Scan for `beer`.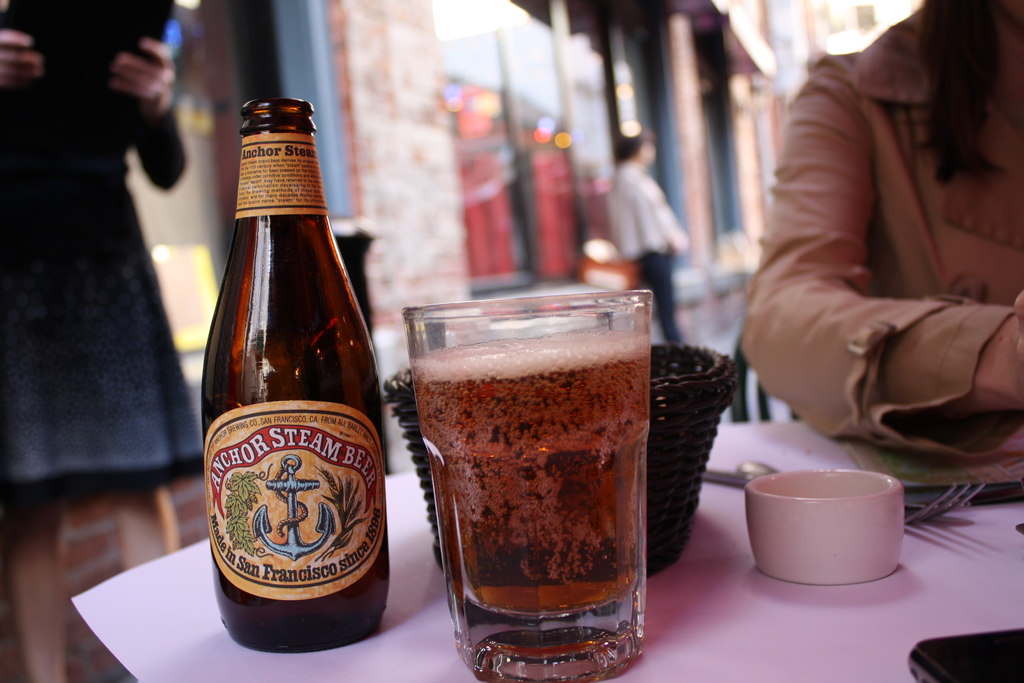
Scan result: [x1=206, y1=401, x2=379, y2=657].
